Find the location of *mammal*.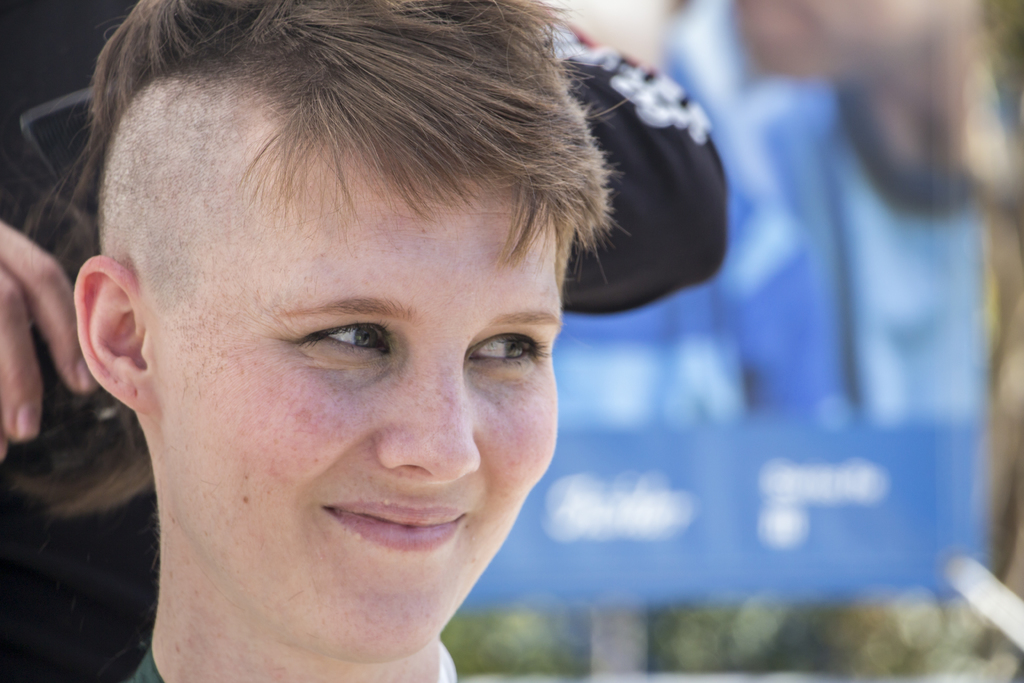
Location: (x1=0, y1=0, x2=733, y2=682).
